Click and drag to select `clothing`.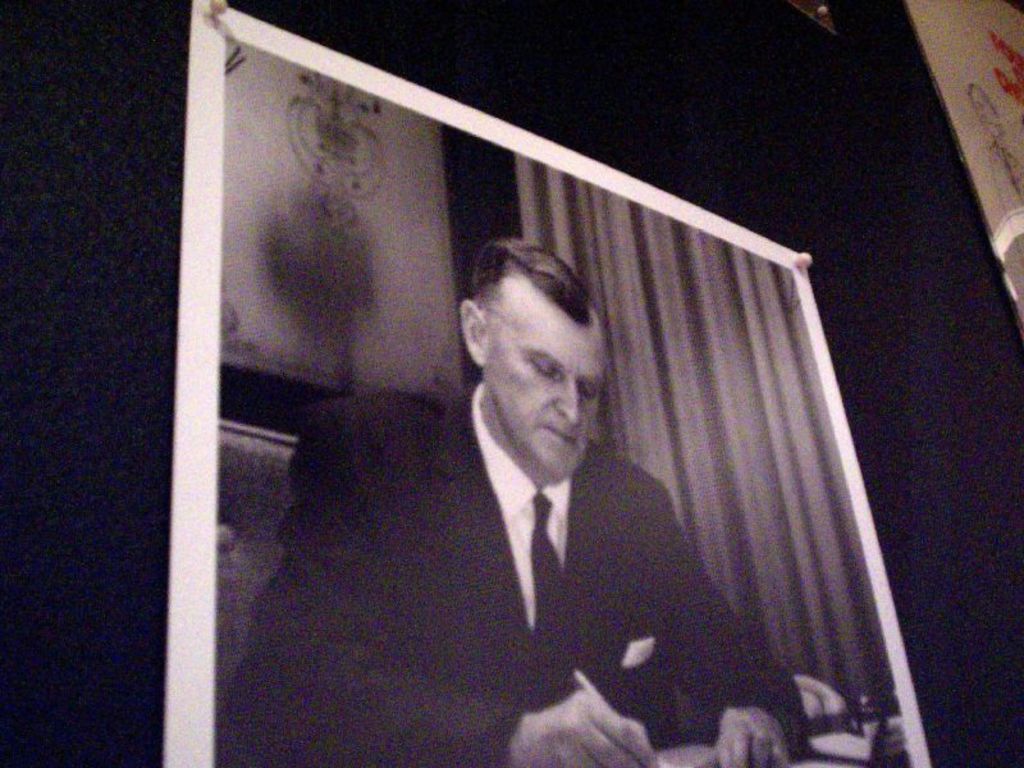
Selection: l=355, t=358, r=786, b=760.
